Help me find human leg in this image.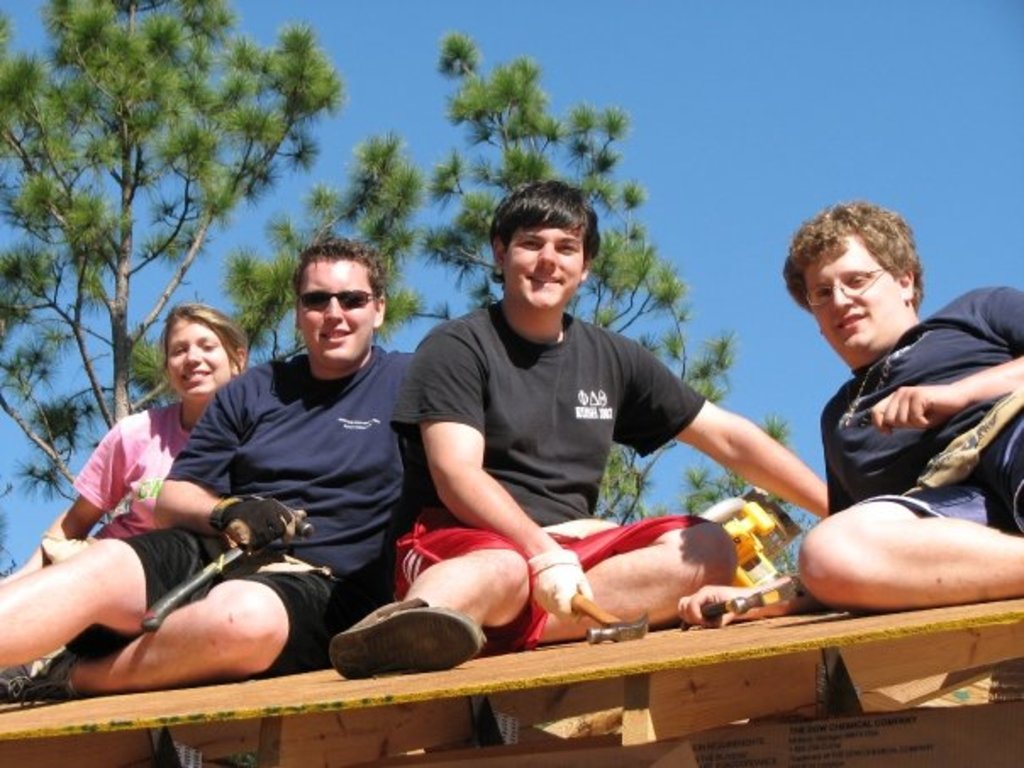
Found it: <box>0,524,183,668</box>.
